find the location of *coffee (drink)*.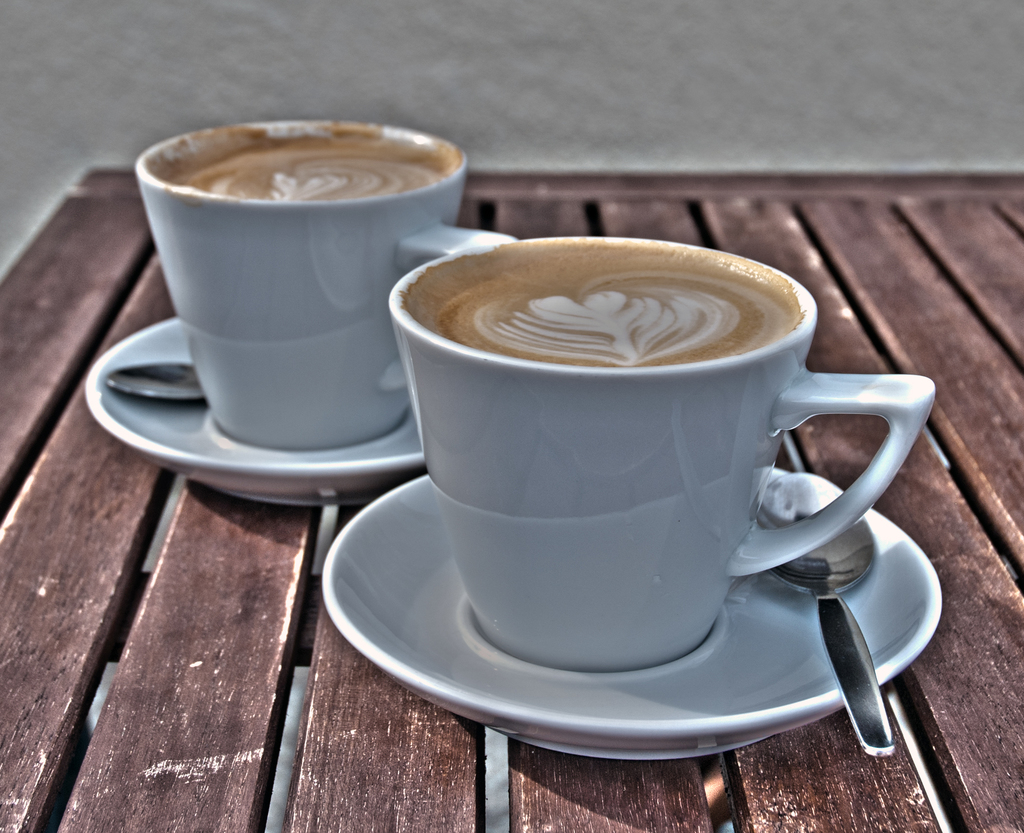
Location: box(410, 239, 805, 368).
